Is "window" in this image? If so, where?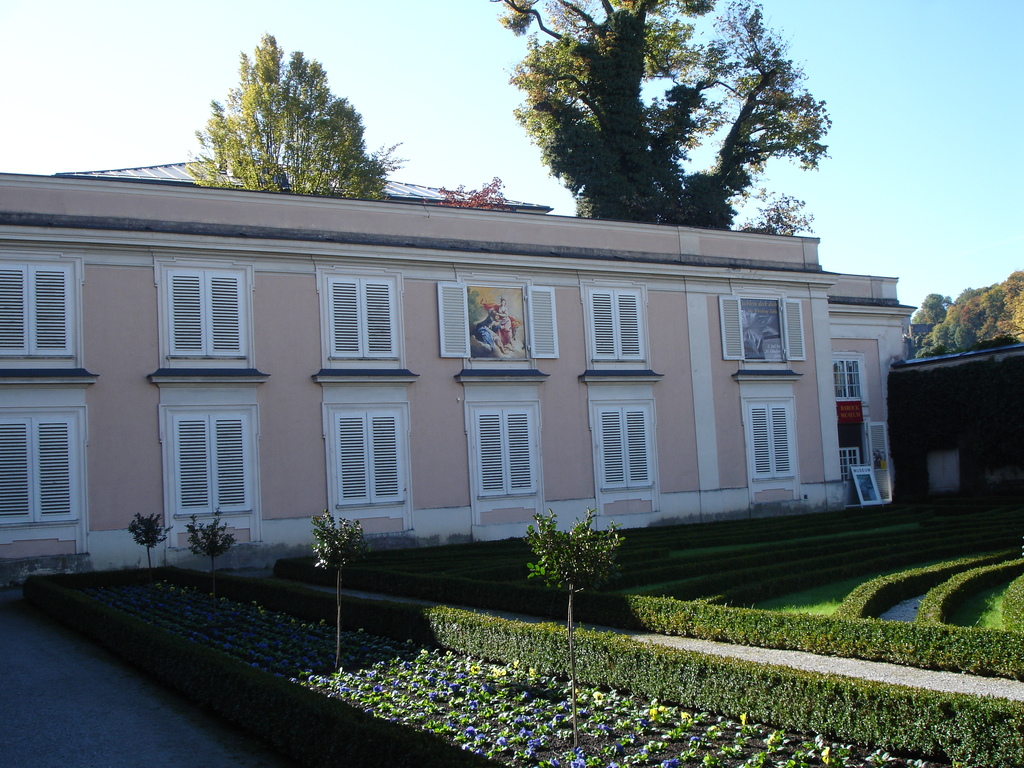
Yes, at 0/254/96/383.
